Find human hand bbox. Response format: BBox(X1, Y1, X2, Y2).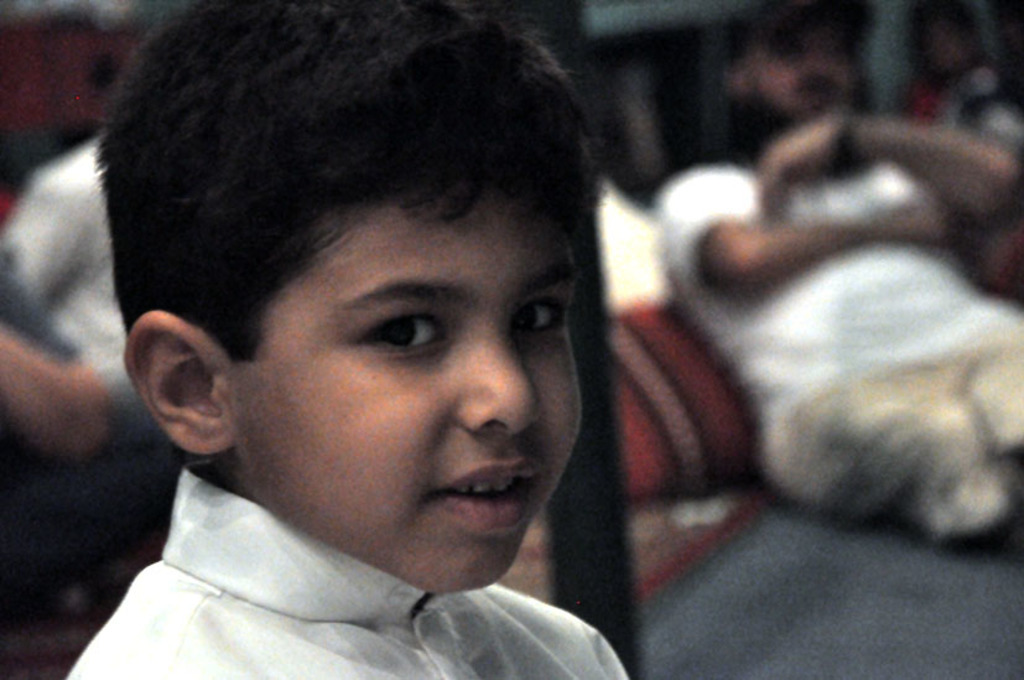
BBox(910, 190, 979, 253).
